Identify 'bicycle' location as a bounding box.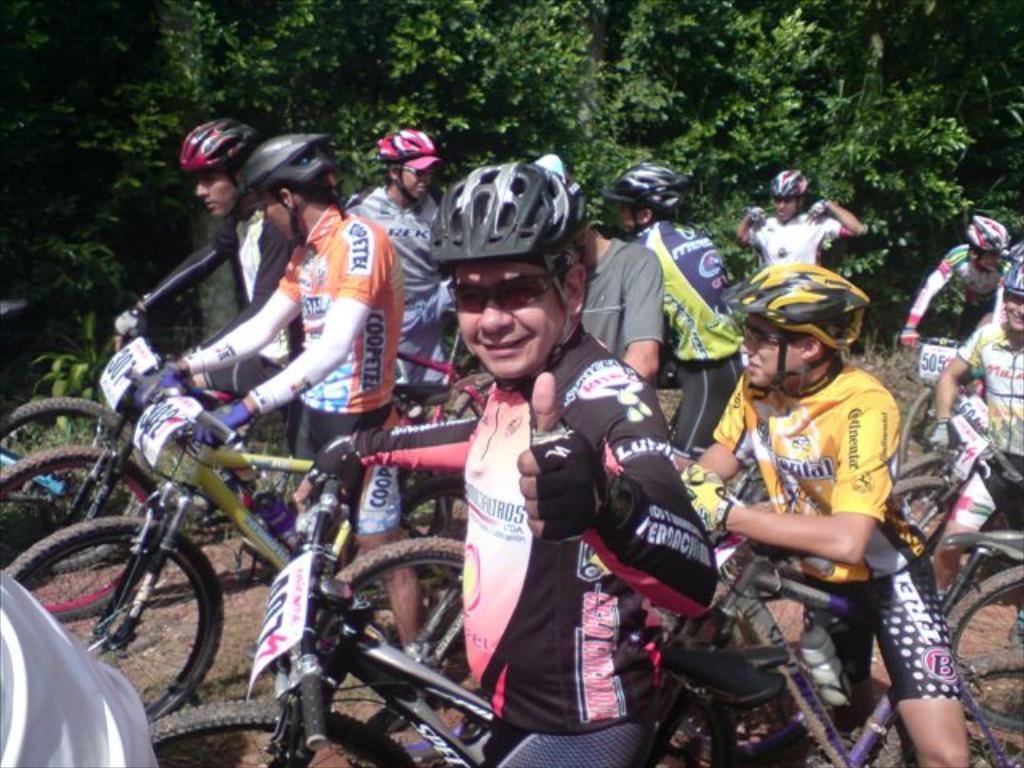
658 528 1022 766.
